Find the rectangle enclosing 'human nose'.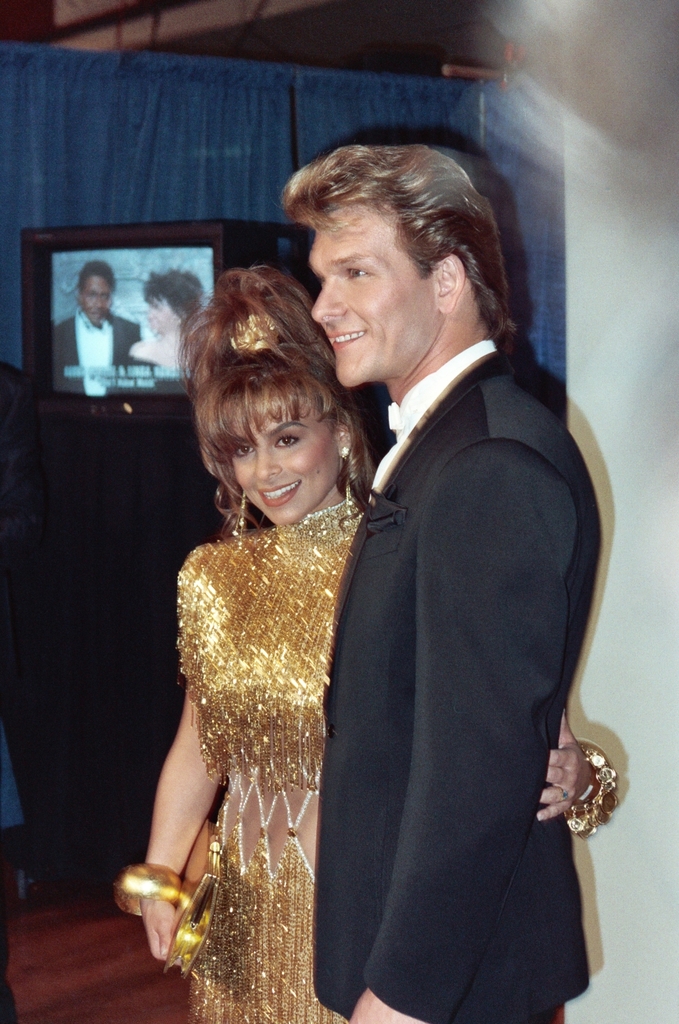
left=309, top=277, right=349, bottom=328.
